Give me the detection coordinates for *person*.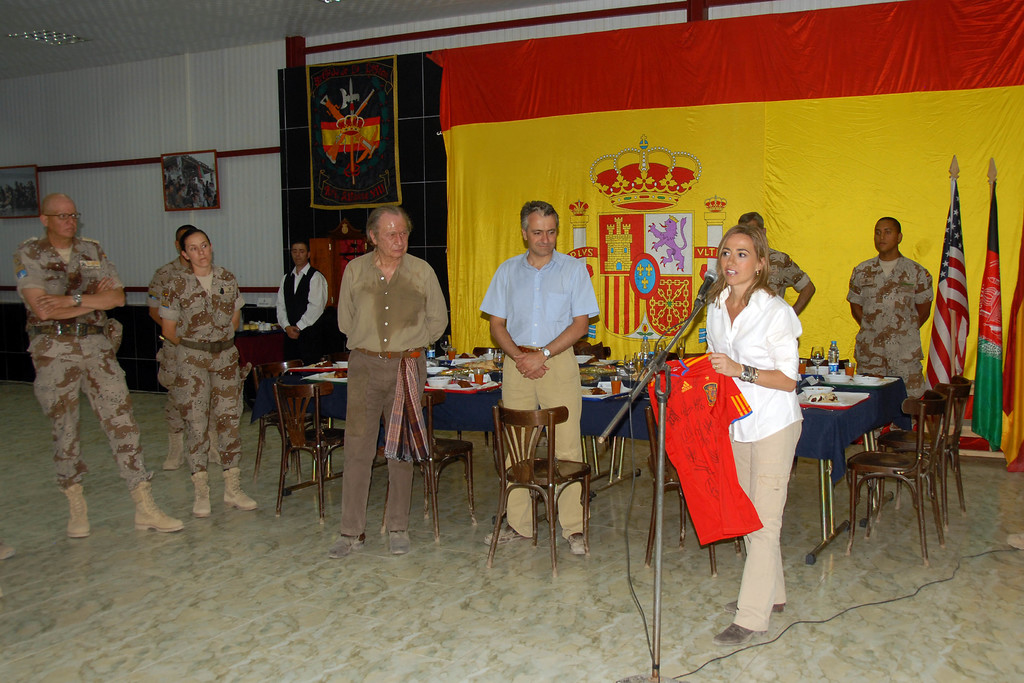
[145, 222, 199, 477].
